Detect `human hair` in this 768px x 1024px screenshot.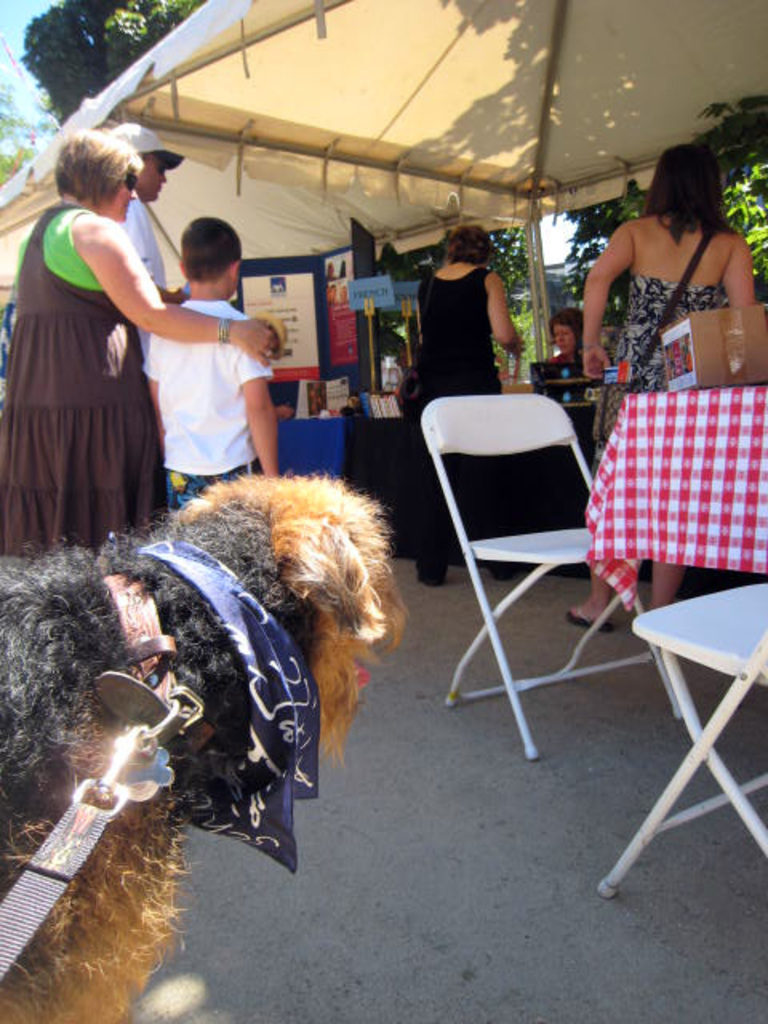
Detection: 549, 302, 589, 350.
